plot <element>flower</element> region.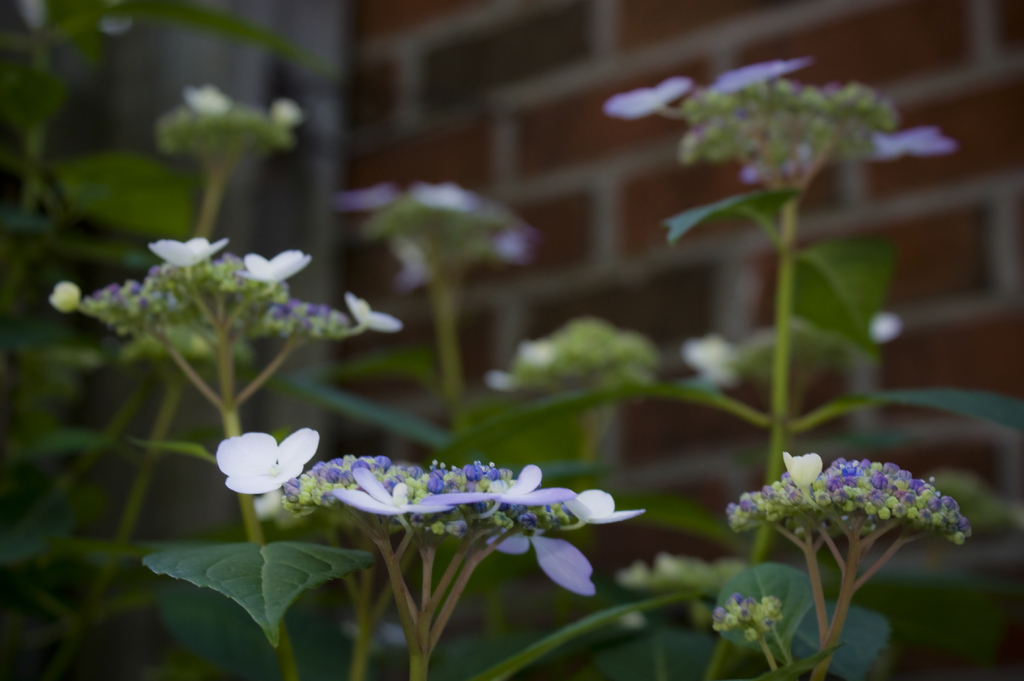
Plotted at rect(328, 464, 454, 519).
